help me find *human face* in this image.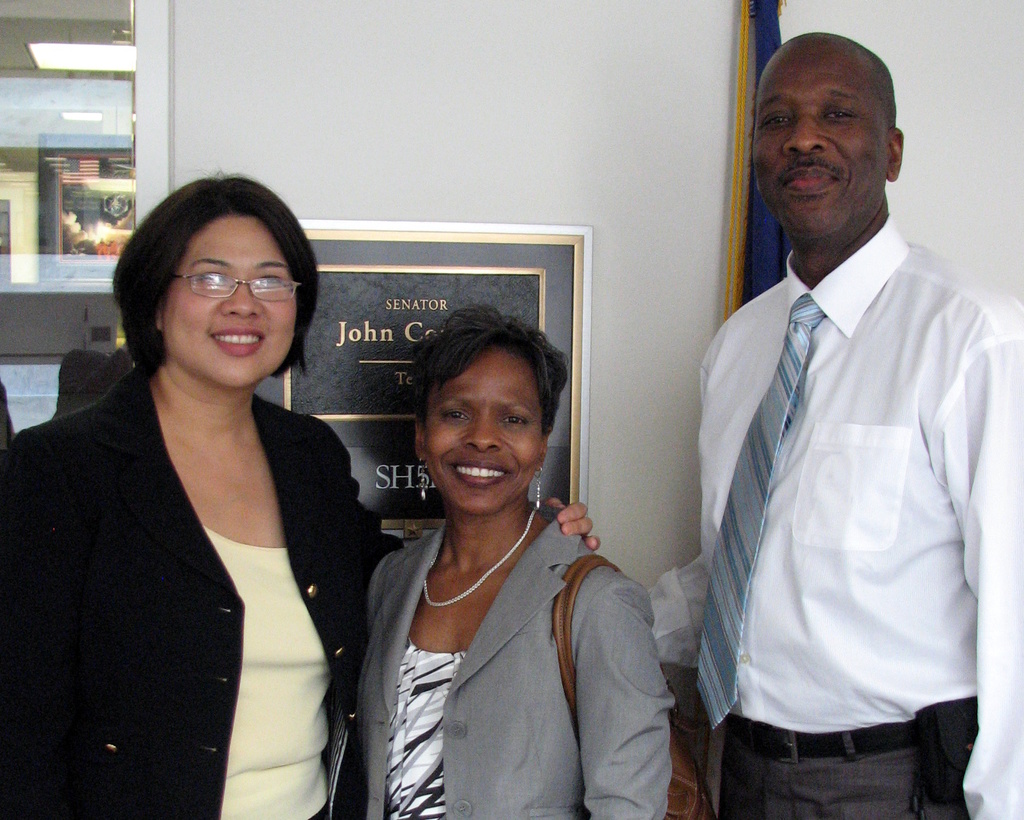
Found it: crop(749, 45, 892, 239).
